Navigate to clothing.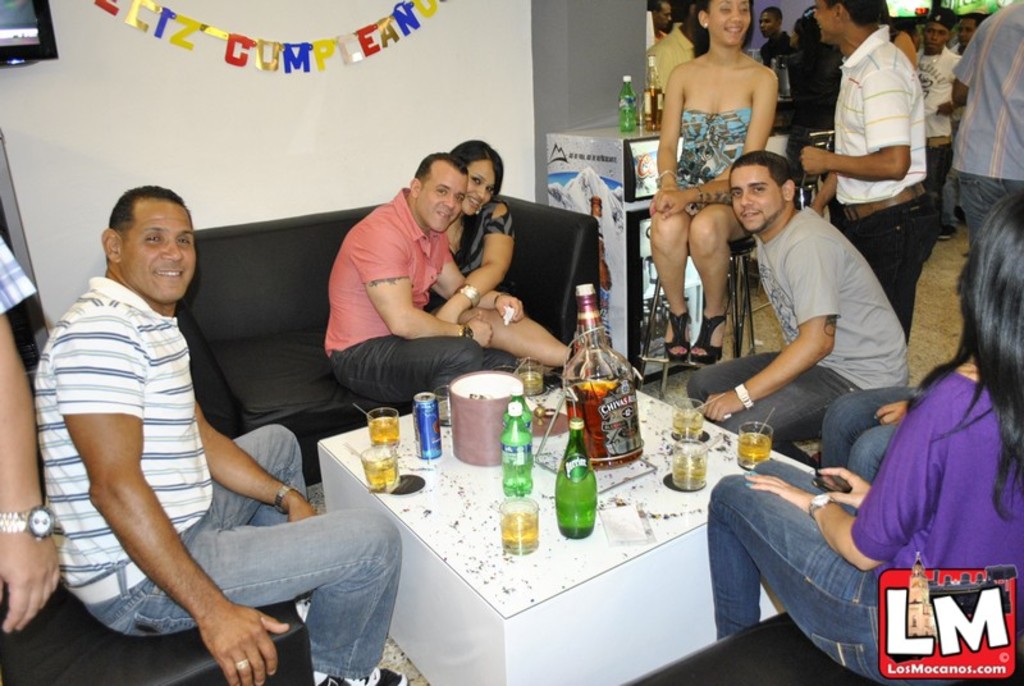
Navigation target: 687,205,925,447.
